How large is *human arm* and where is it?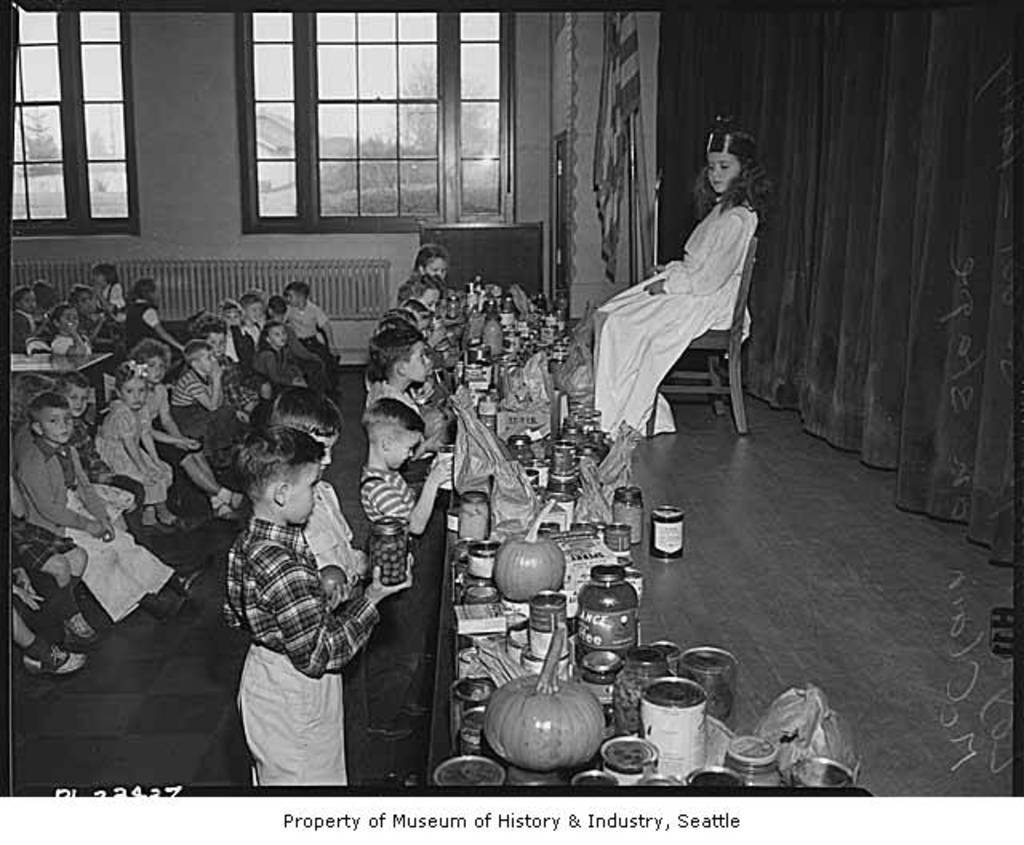
Bounding box: (54,307,88,362).
